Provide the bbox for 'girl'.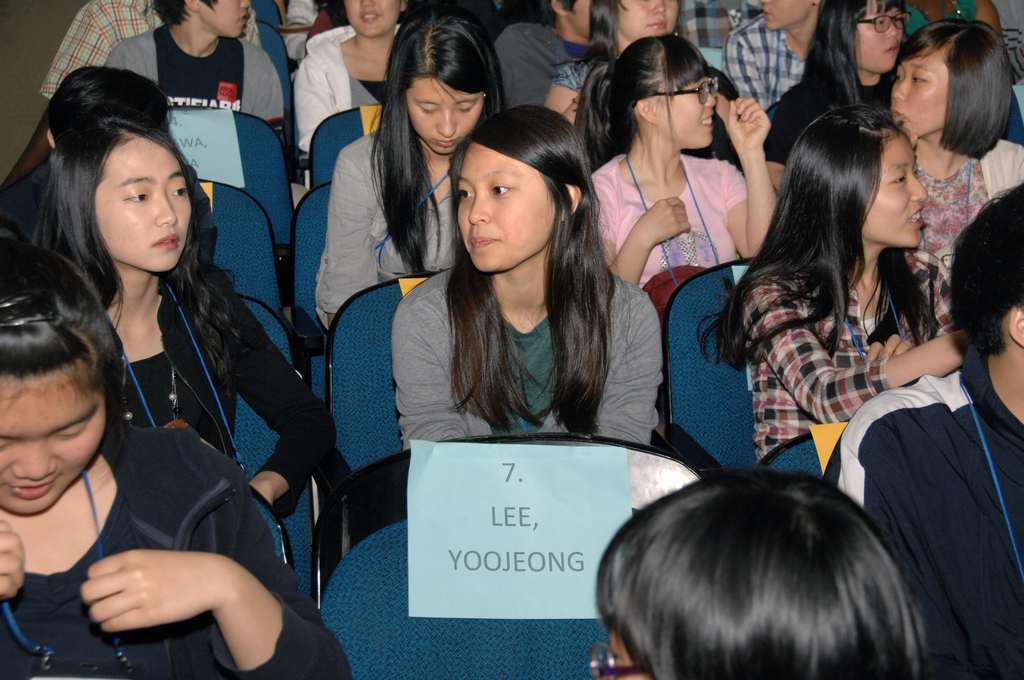
x1=876 y1=17 x2=1023 y2=250.
